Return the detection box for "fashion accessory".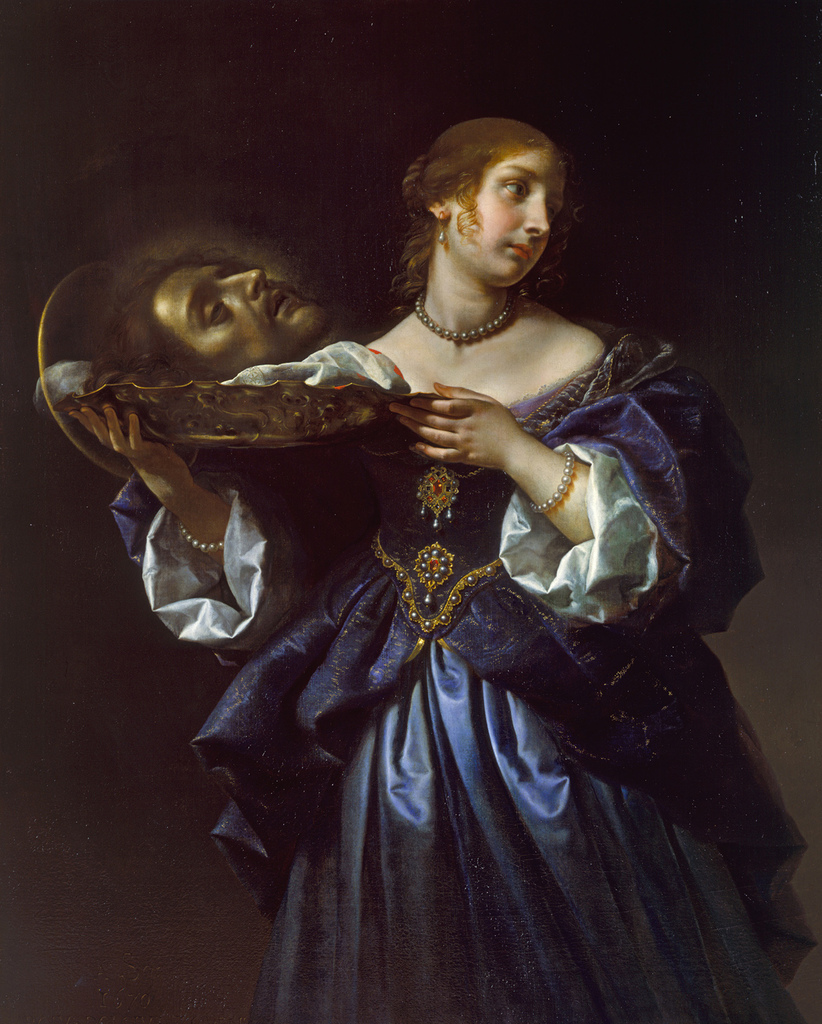
left=436, top=210, right=448, bottom=245.
